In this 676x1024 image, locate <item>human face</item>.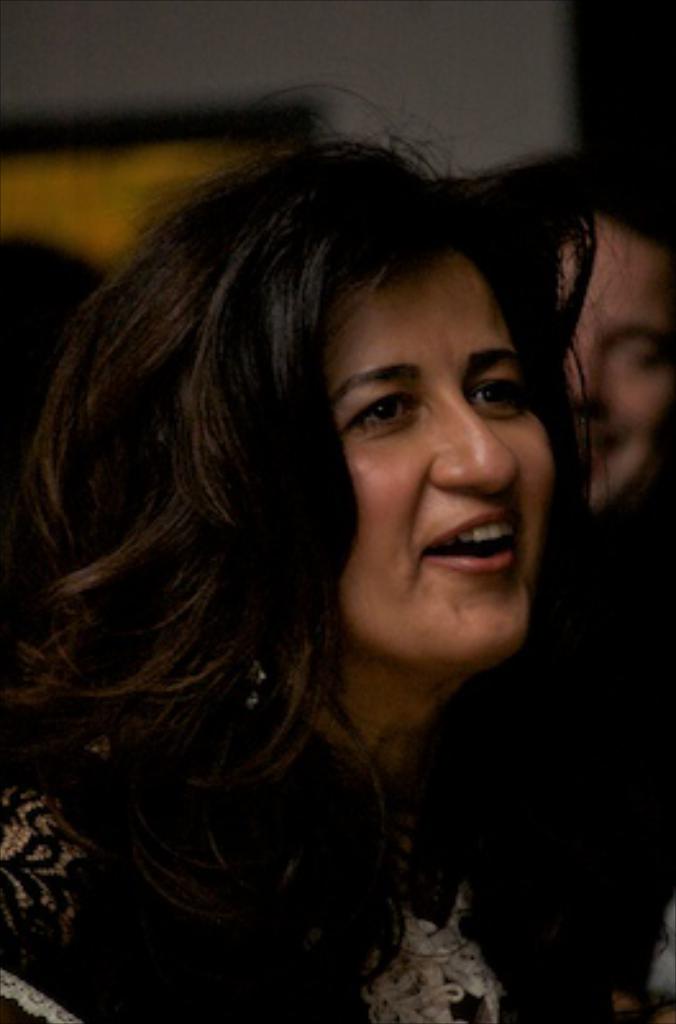
Bounding box: rect(558, 210, 673, 520).
